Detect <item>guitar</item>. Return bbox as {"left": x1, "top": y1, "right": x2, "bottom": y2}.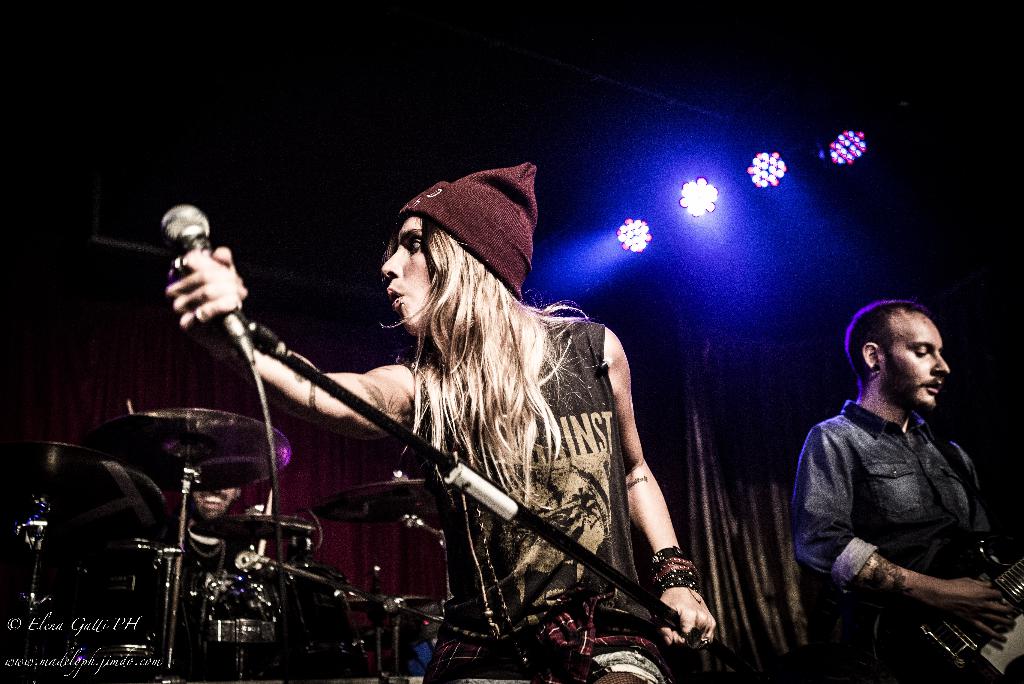
{"left": 871, "top": 557, "right": 1023, "bottom": 683}.
